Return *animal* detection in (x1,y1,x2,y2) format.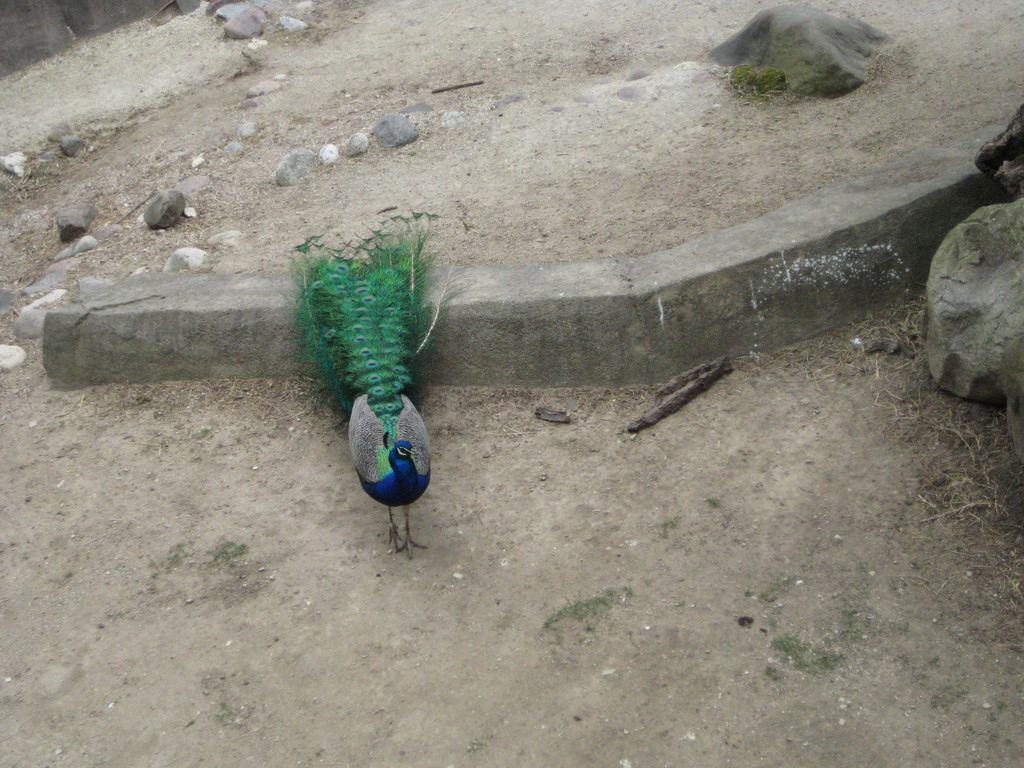
(278,208,447,561).
